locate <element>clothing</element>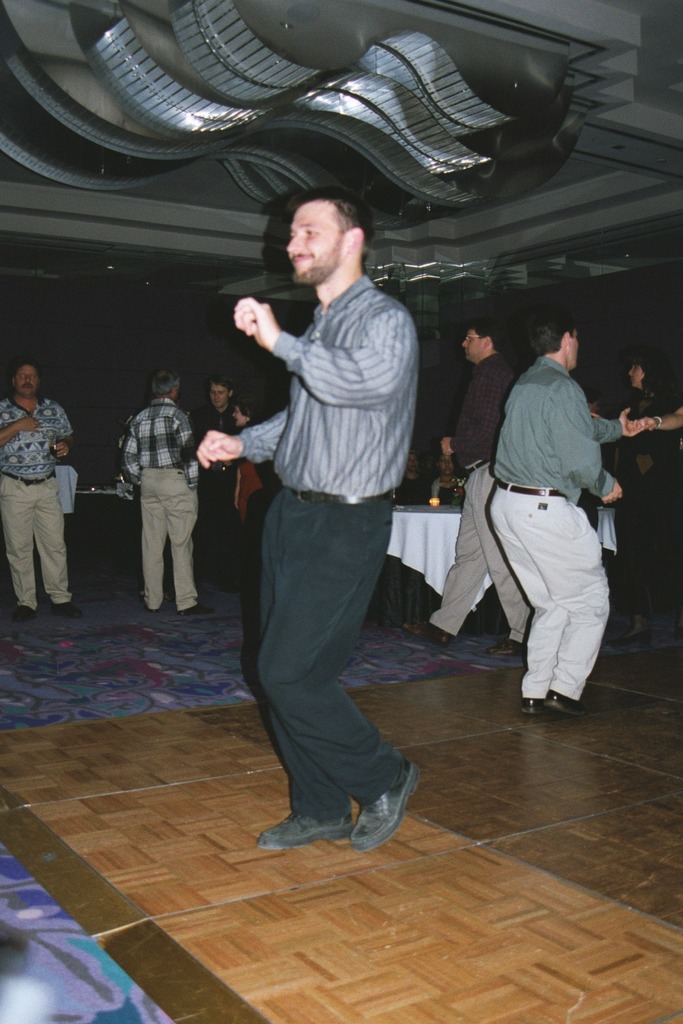
[left=110, top=347, right=203, bottom=619]
